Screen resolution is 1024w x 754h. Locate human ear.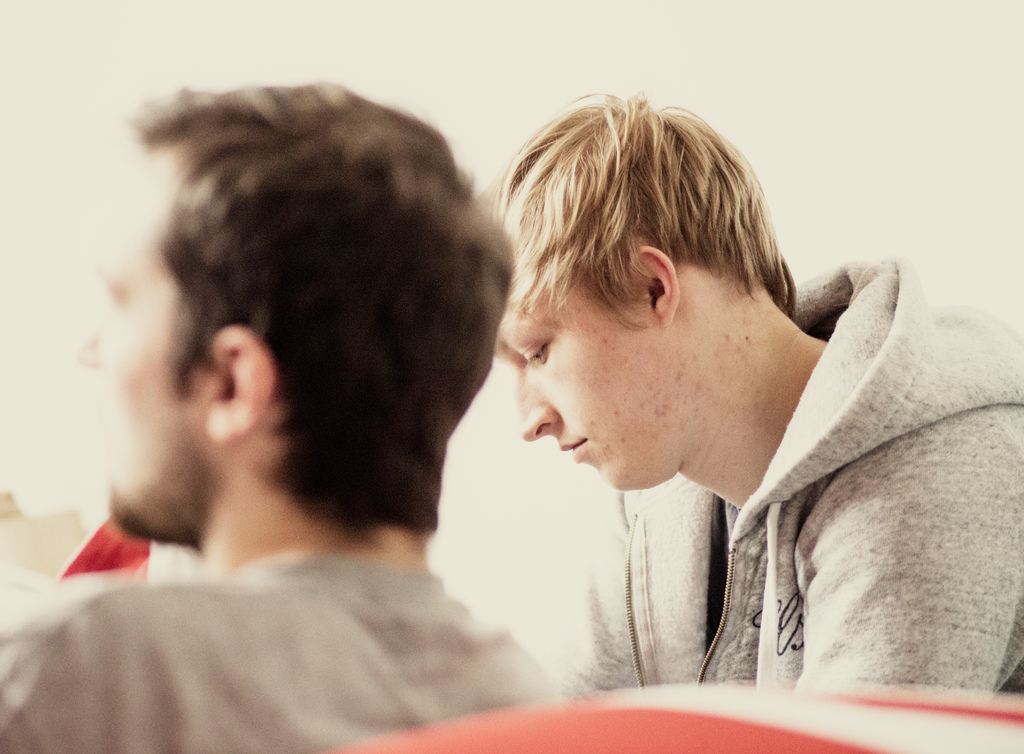
crop(632, 244, 673, 325).
